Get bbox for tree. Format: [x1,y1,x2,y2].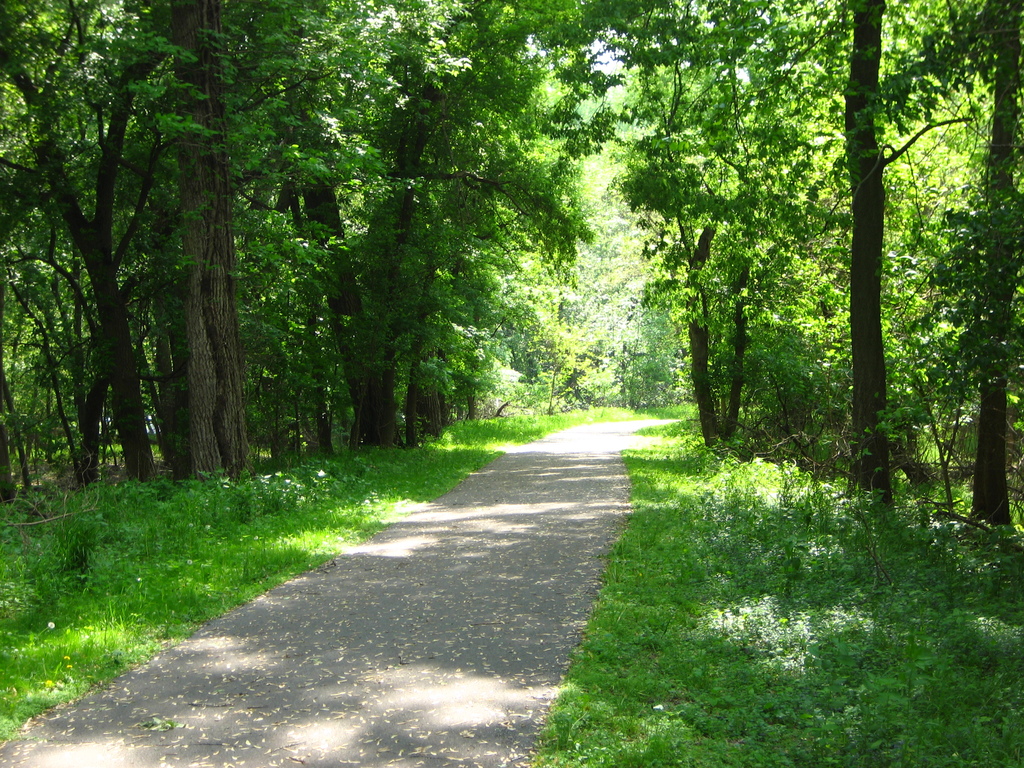
[0,0,174,481].
